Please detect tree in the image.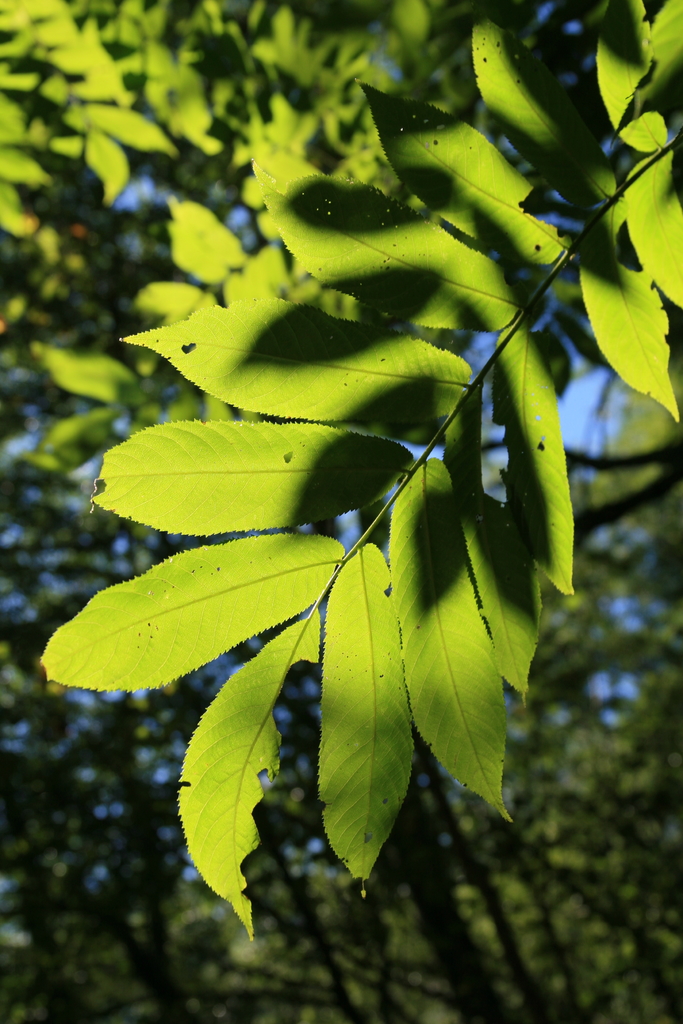
rect(0, 6, 682, 1023).
